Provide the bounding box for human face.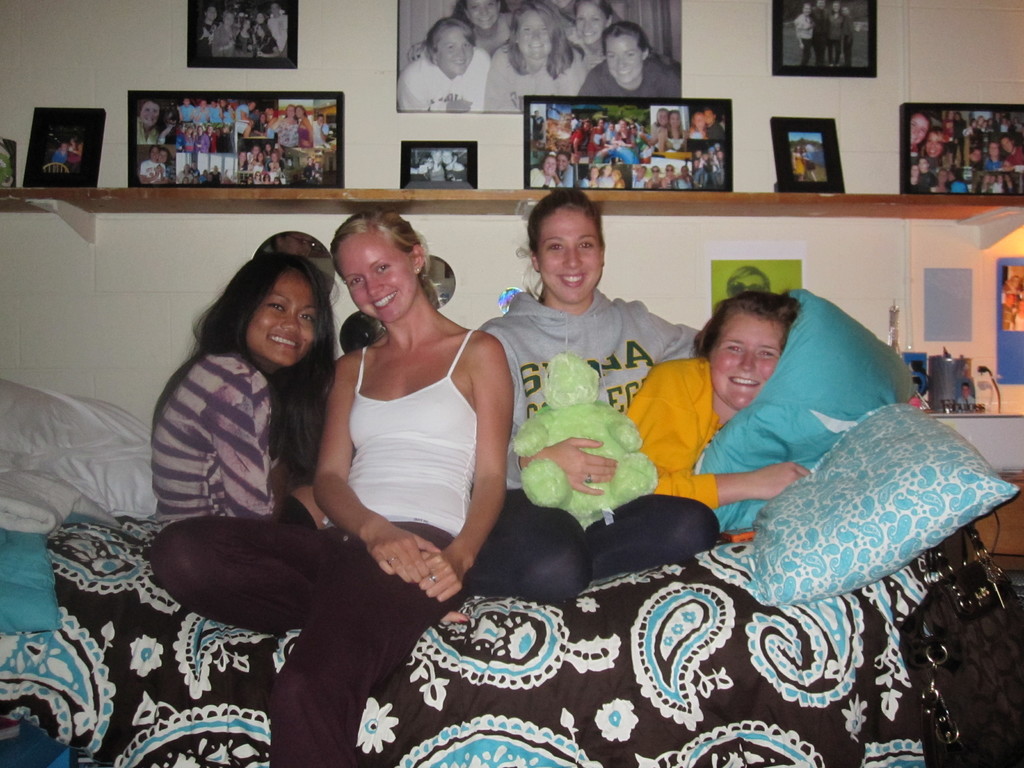
[557, 154, 566, 172].
